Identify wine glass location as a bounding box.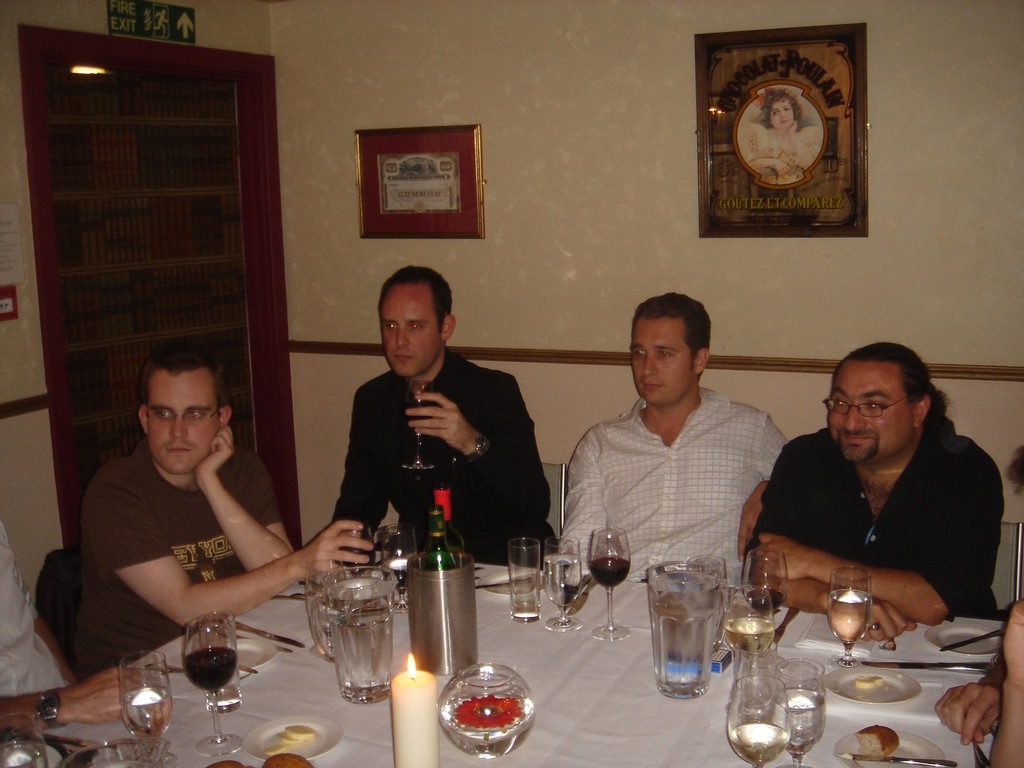
538/538/584/631.
